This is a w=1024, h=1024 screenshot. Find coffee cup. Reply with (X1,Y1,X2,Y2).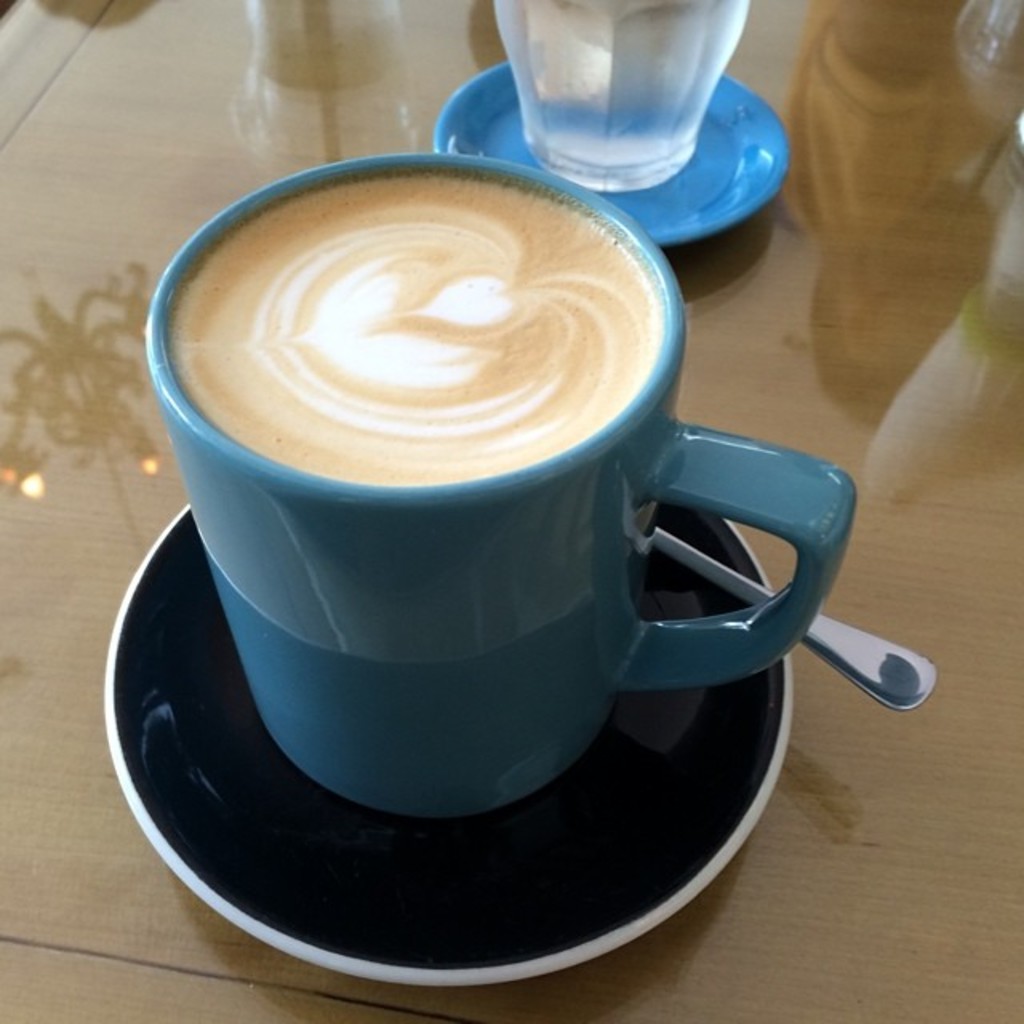
(147,147,856,834).
